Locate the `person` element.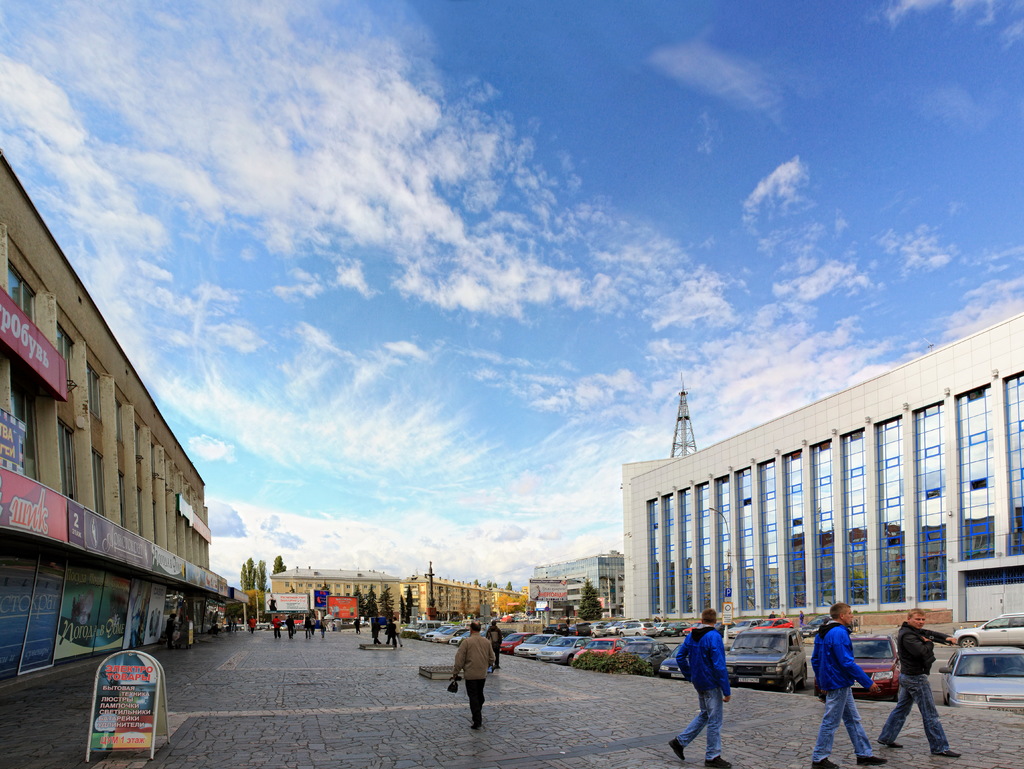
Element bbox: 367 614 381 647.
